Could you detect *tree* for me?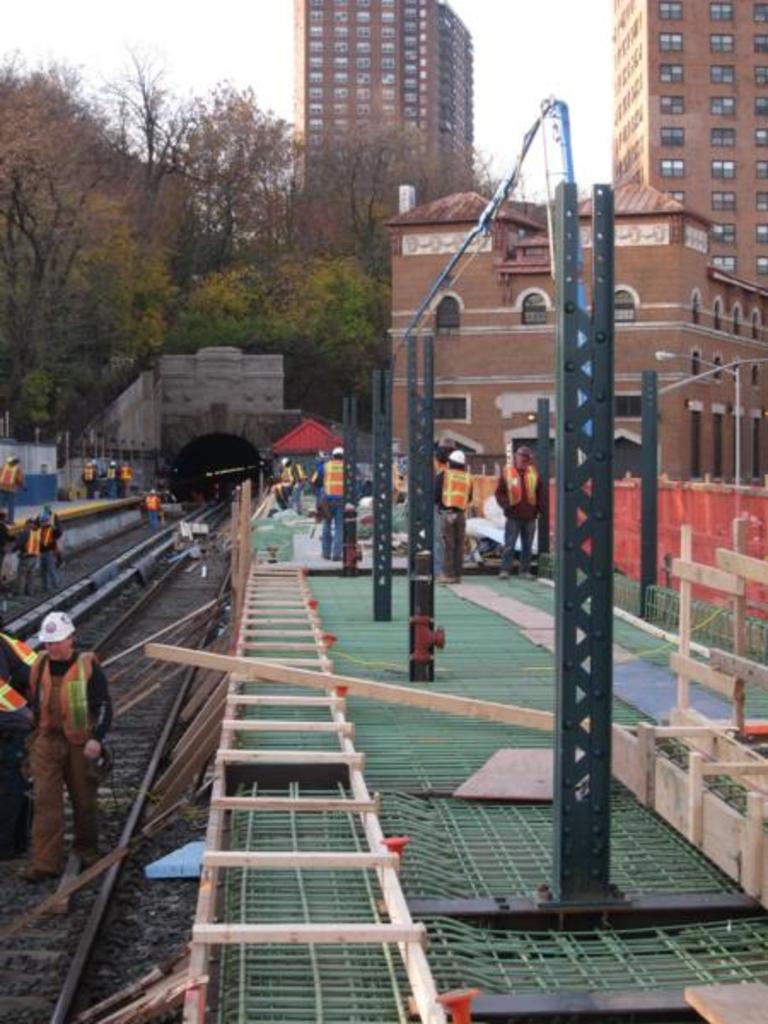
Detection result: (left=333, top=326, right=396, bottom=422).
